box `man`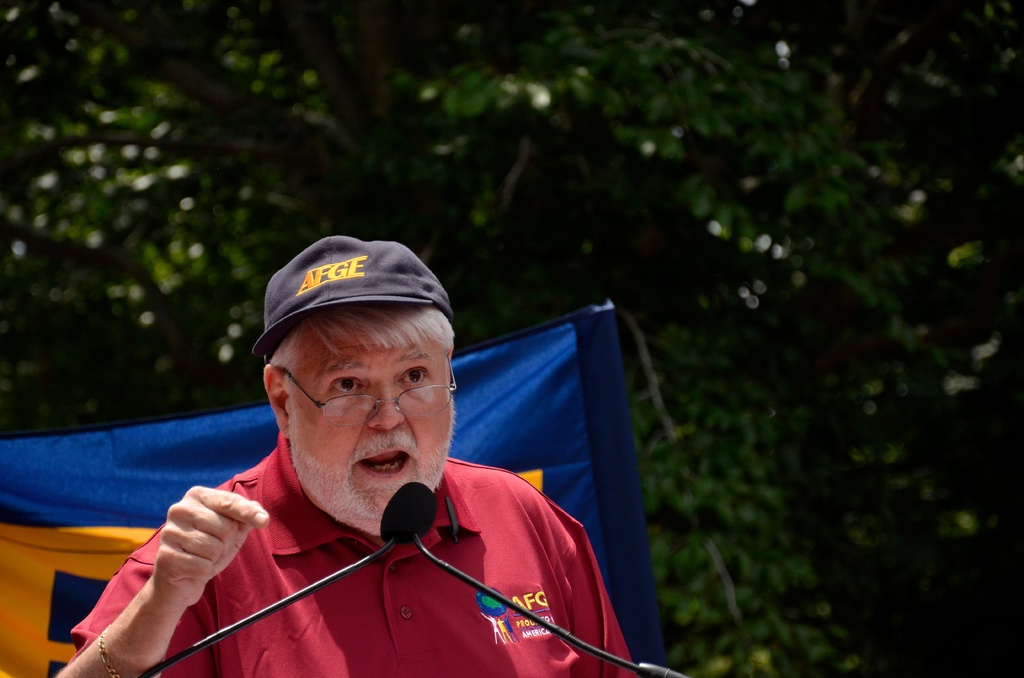
region(110, 184, 618, 677)
